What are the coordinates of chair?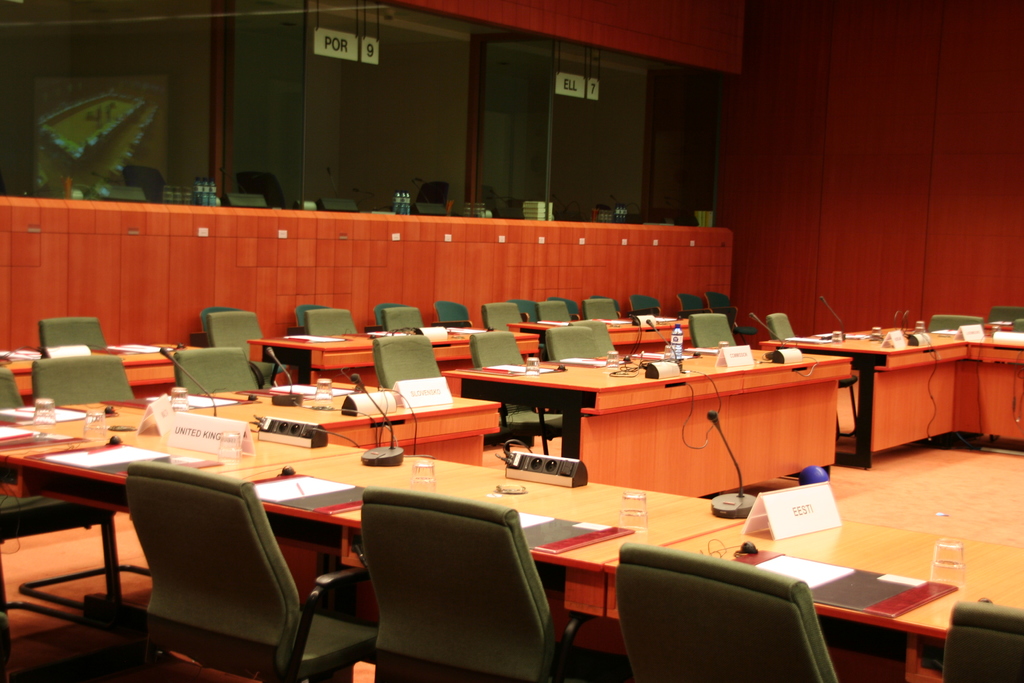
select_region(767, 315, 799, 342).
